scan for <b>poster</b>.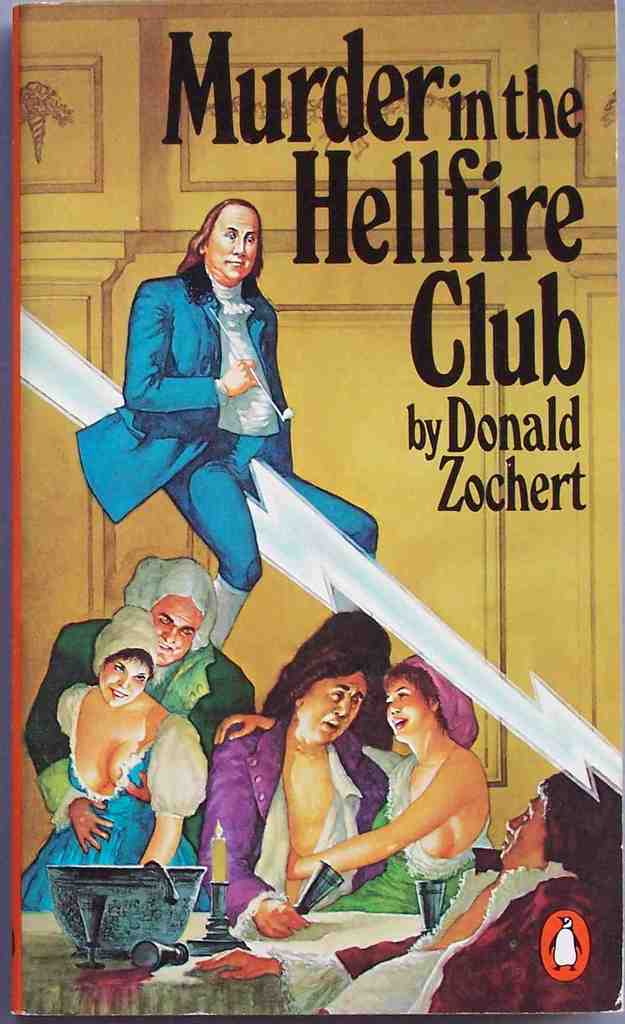
Scan result: bbox=(0, 0, 623, 1023).
